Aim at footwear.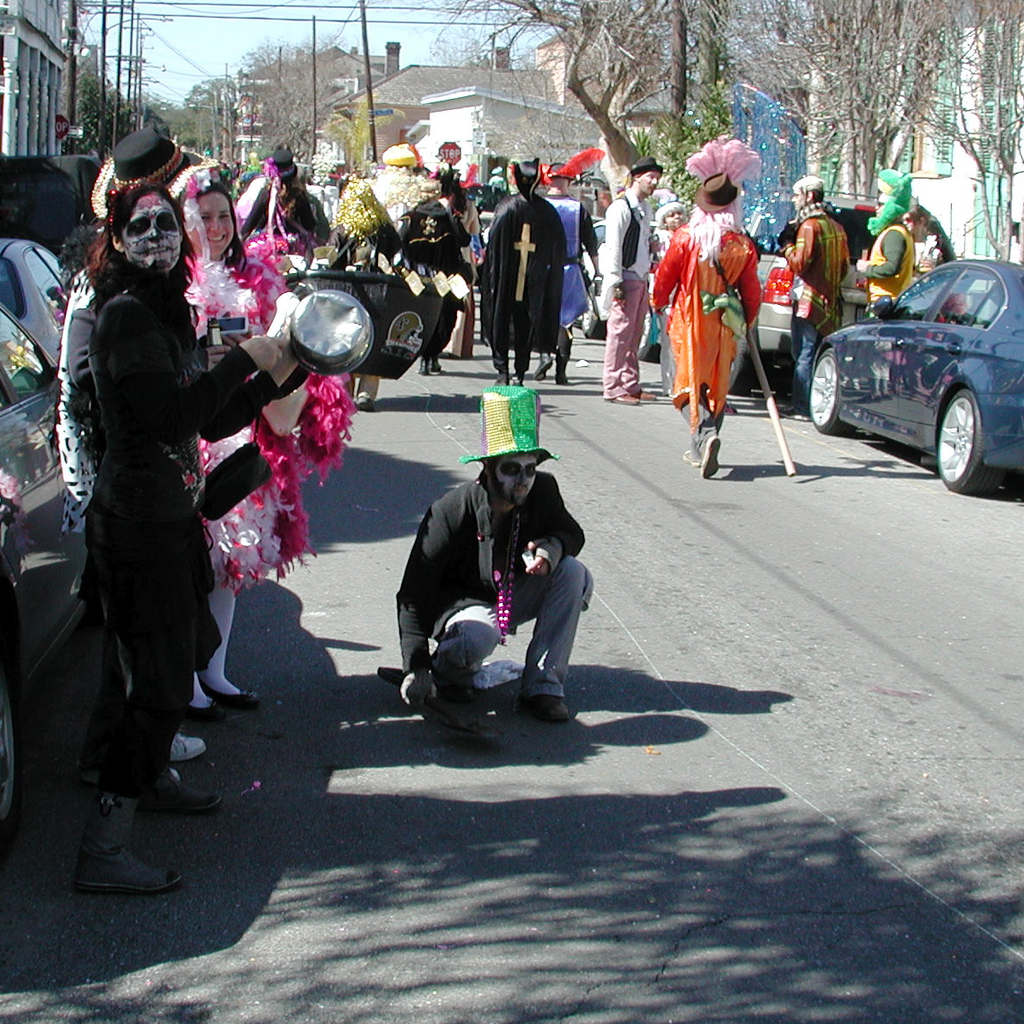
Aimed at [left=427, top=695, right=498, bottom=751].
